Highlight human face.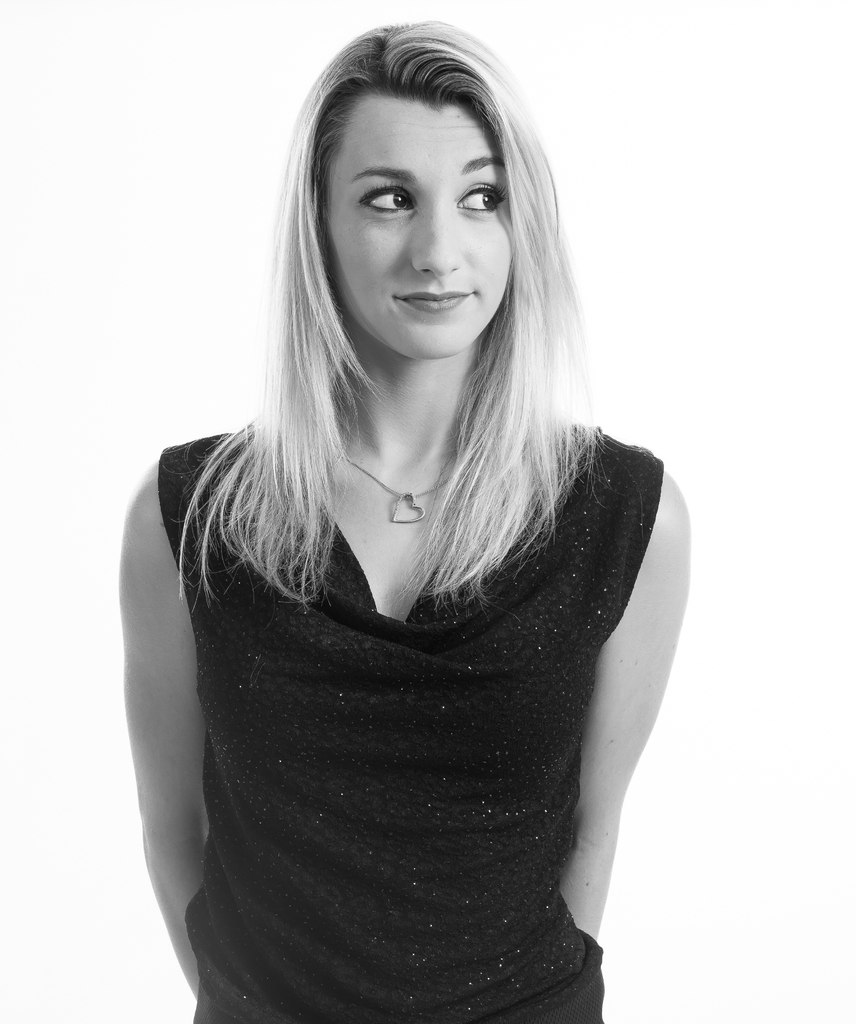
Highlighted region: 335,87,510,356.
